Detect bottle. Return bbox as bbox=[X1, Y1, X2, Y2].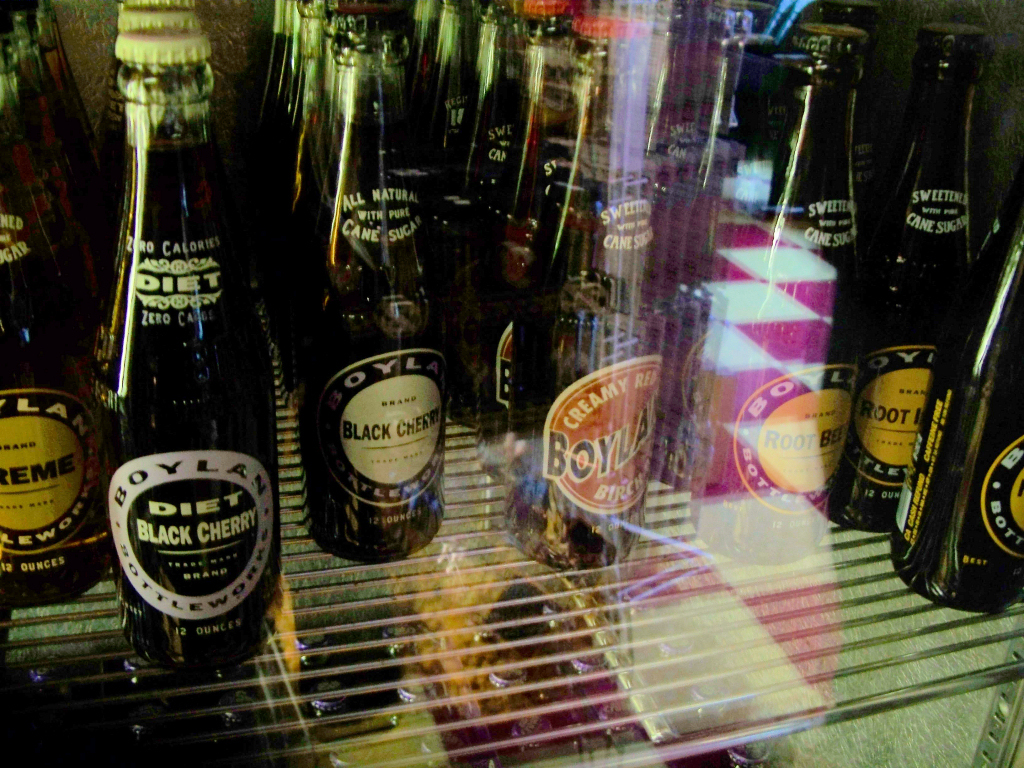
bbox=[429, 0, 543, 395].
